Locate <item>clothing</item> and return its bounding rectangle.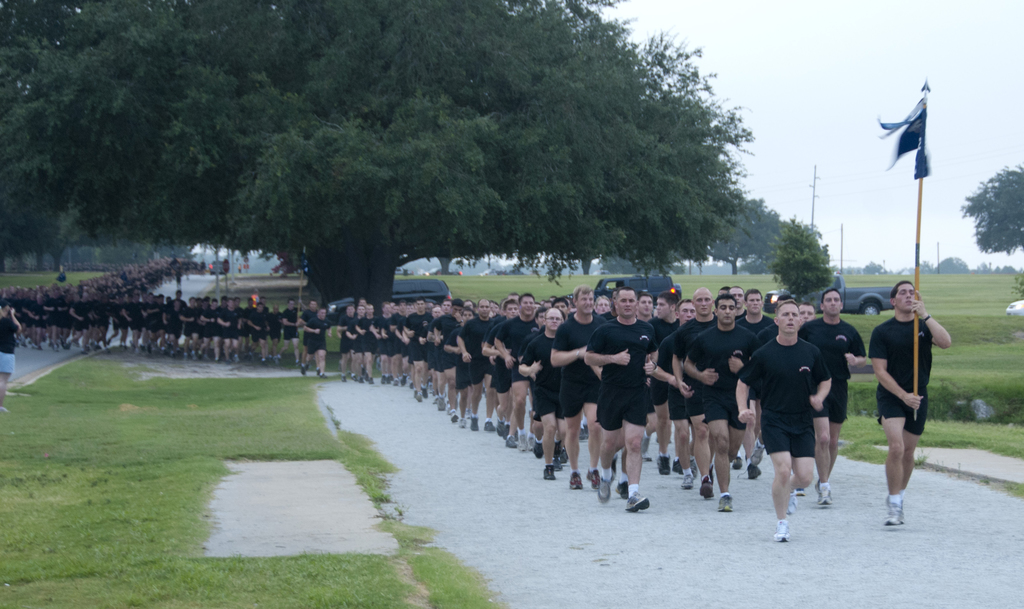
bbox=(0, 310, 18, 378).
